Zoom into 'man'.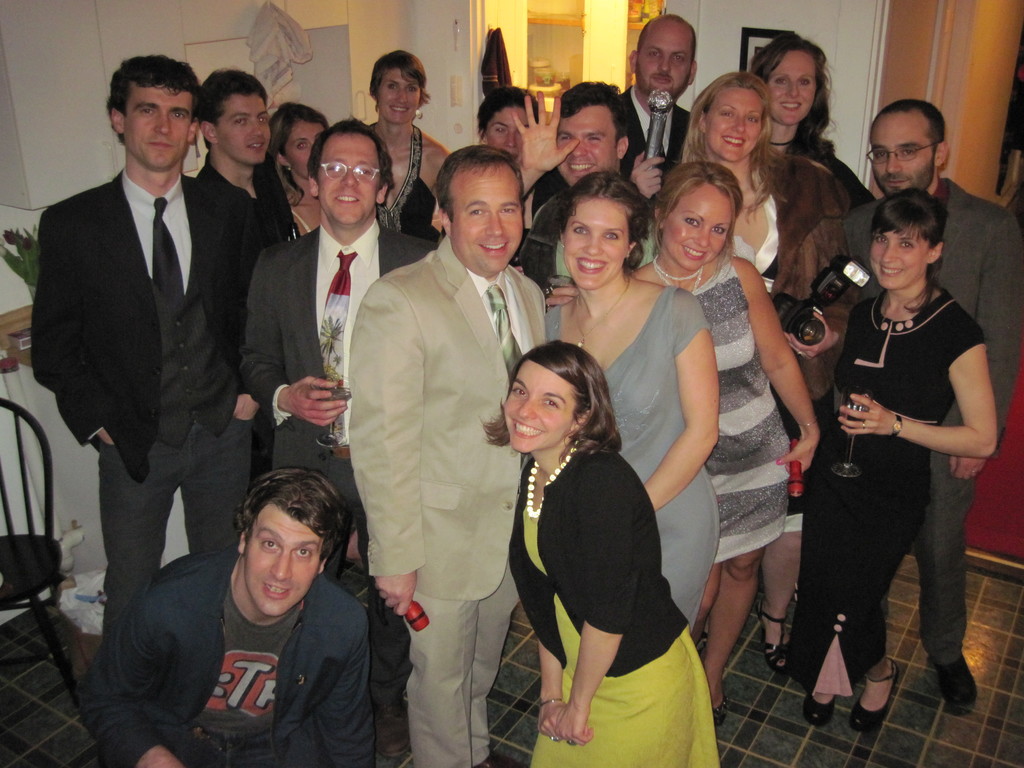
Zoom target: 201, 68, 297, 484.
